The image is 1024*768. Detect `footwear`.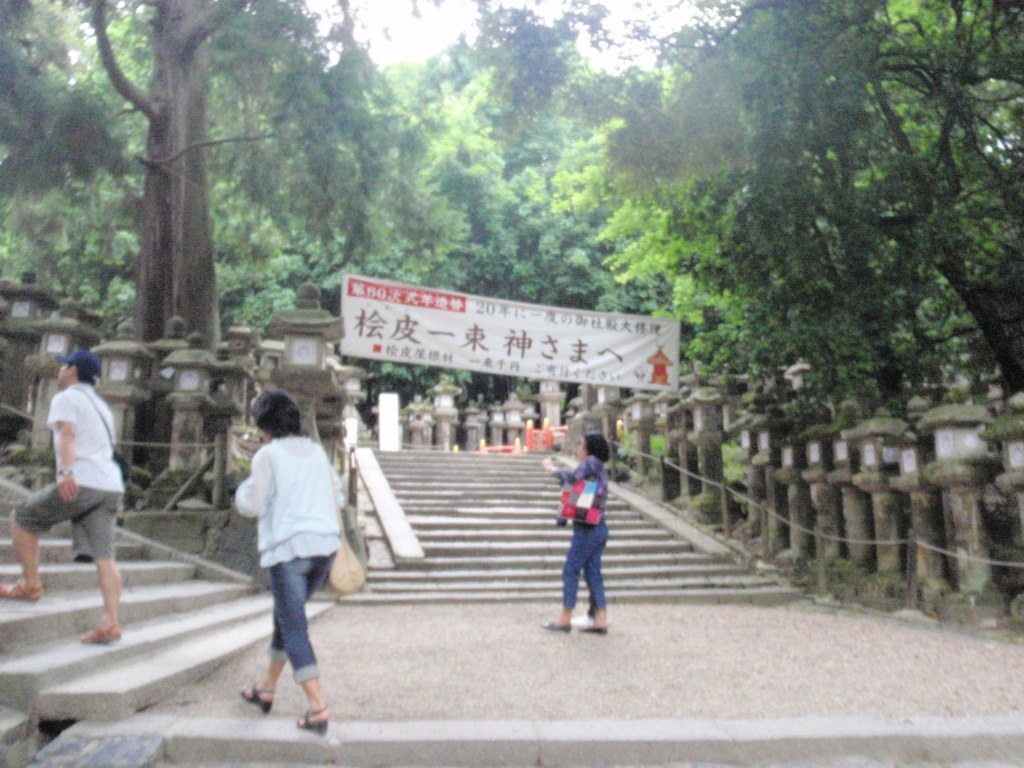
Detection: select_region(78, 622, 121, 642).
